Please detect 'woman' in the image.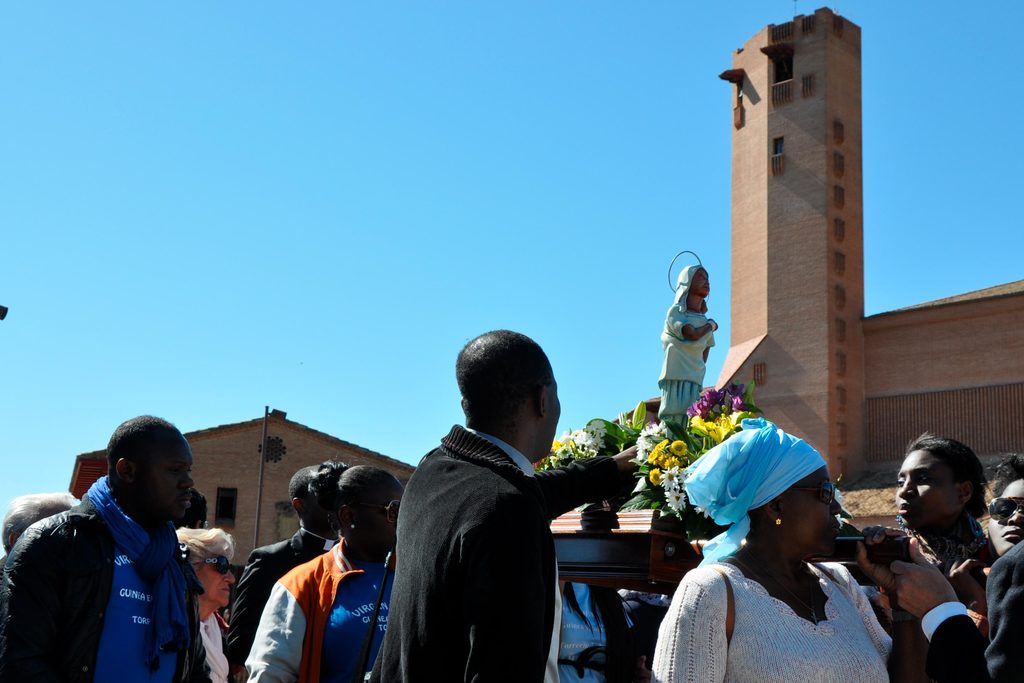
(164, 519, 240, 682).
